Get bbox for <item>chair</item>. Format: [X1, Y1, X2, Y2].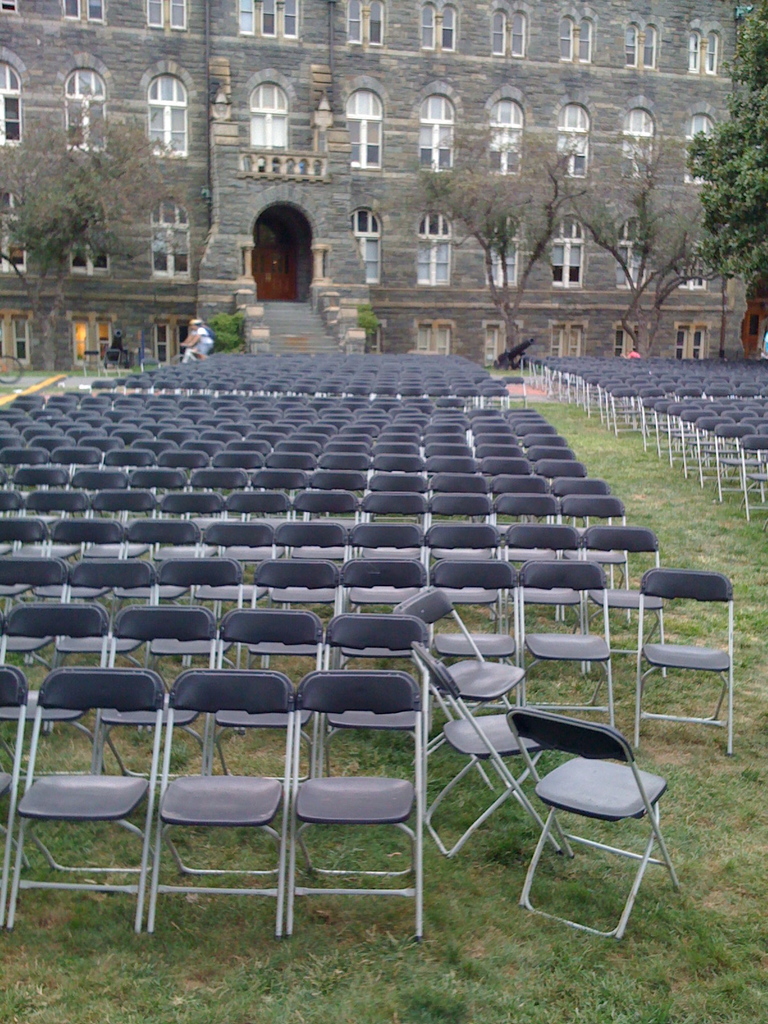
[0, 516, 51, 604].
